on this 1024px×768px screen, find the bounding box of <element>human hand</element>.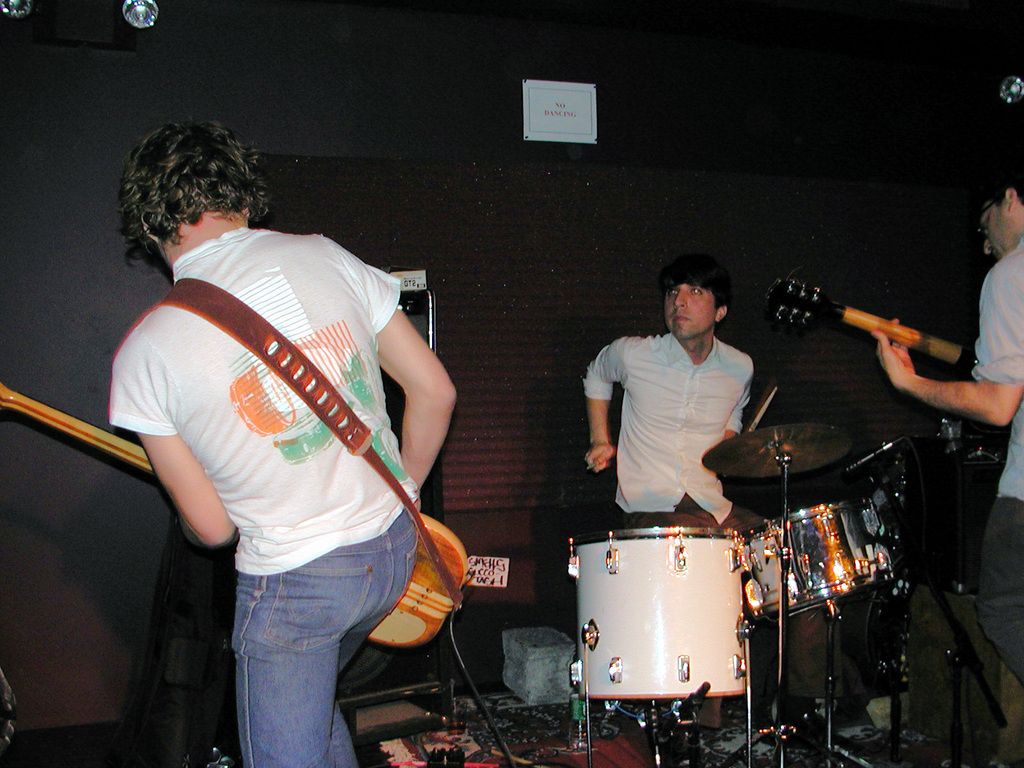
Bounding box: 584 444 616 476.
